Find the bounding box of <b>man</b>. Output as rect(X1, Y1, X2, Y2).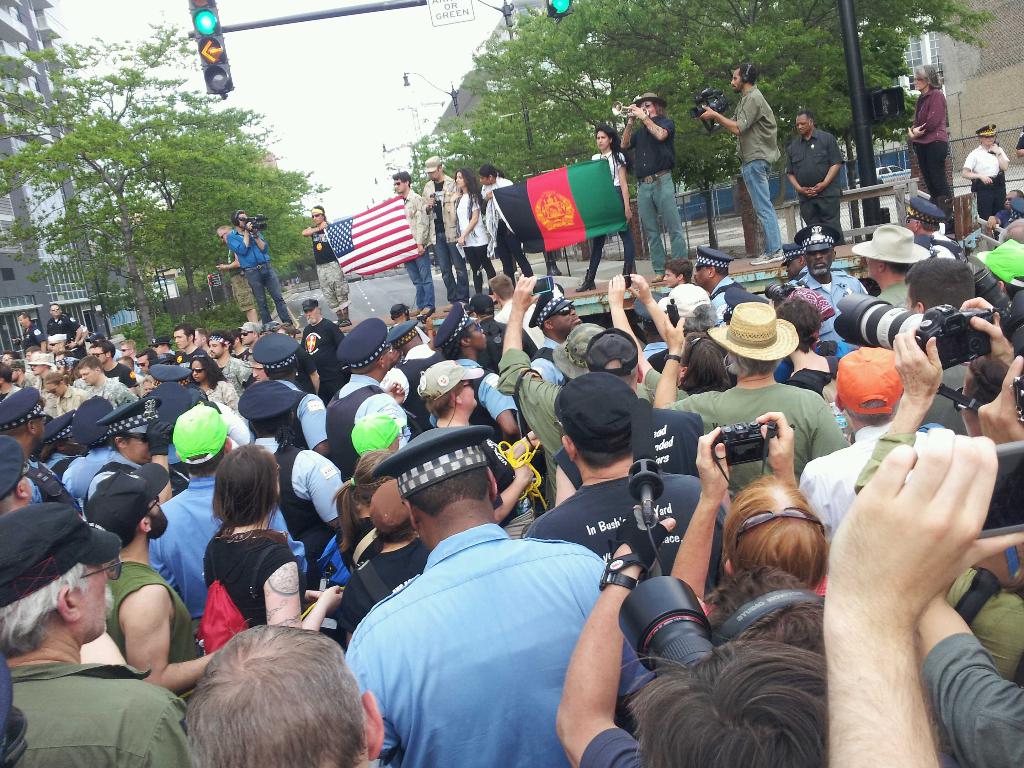
rect(48, 303, 82, 351).
